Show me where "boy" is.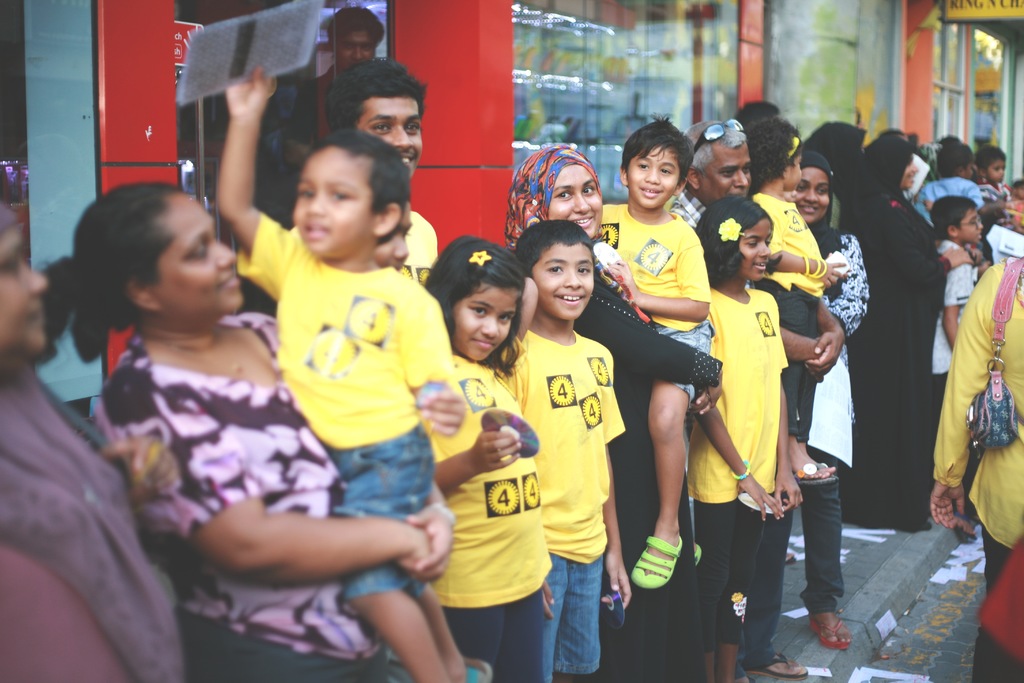
"boy" is at BBox(205, 120, 477, 680).
